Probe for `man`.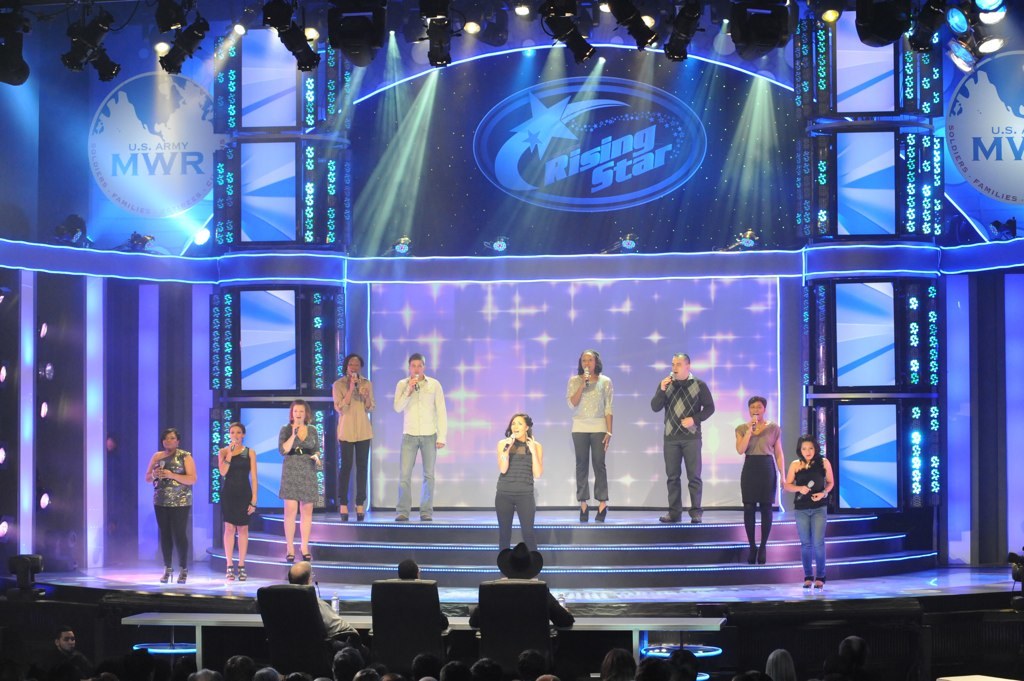
Probe result: 472/541/573/637.
